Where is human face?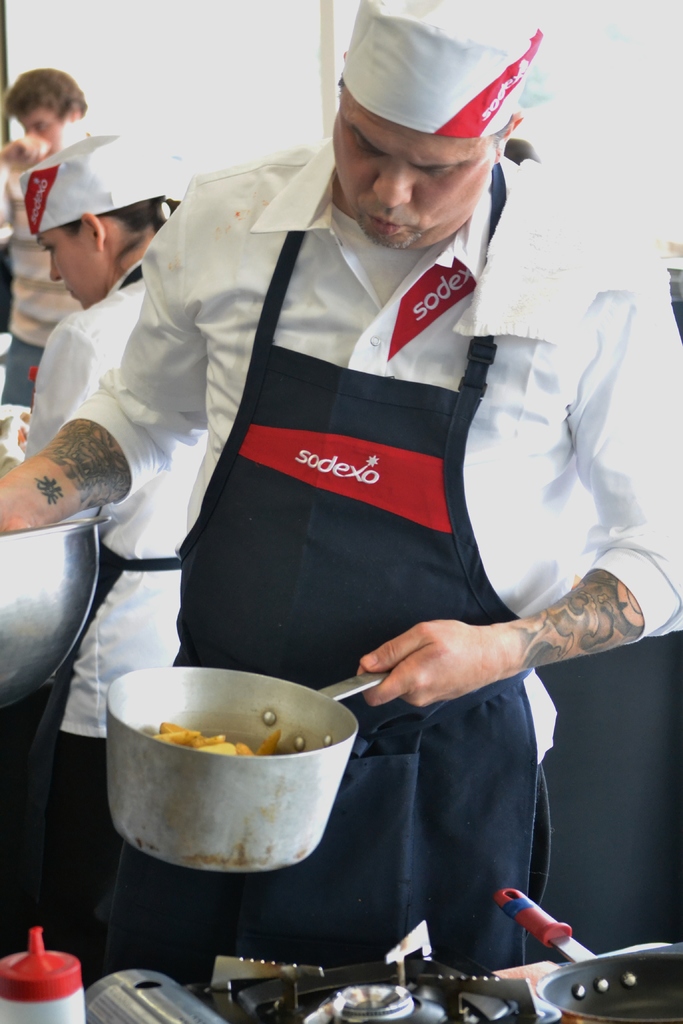
(14, 106, 65, 155).
